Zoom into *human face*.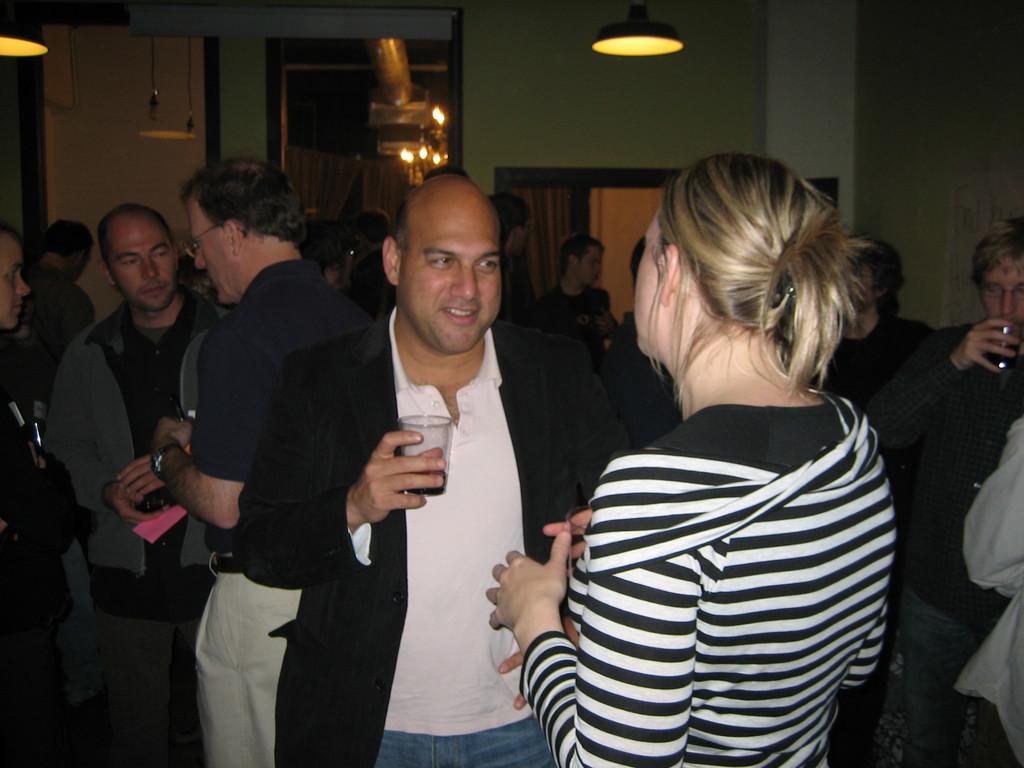
Zoom target: 973/246/1023/333.
